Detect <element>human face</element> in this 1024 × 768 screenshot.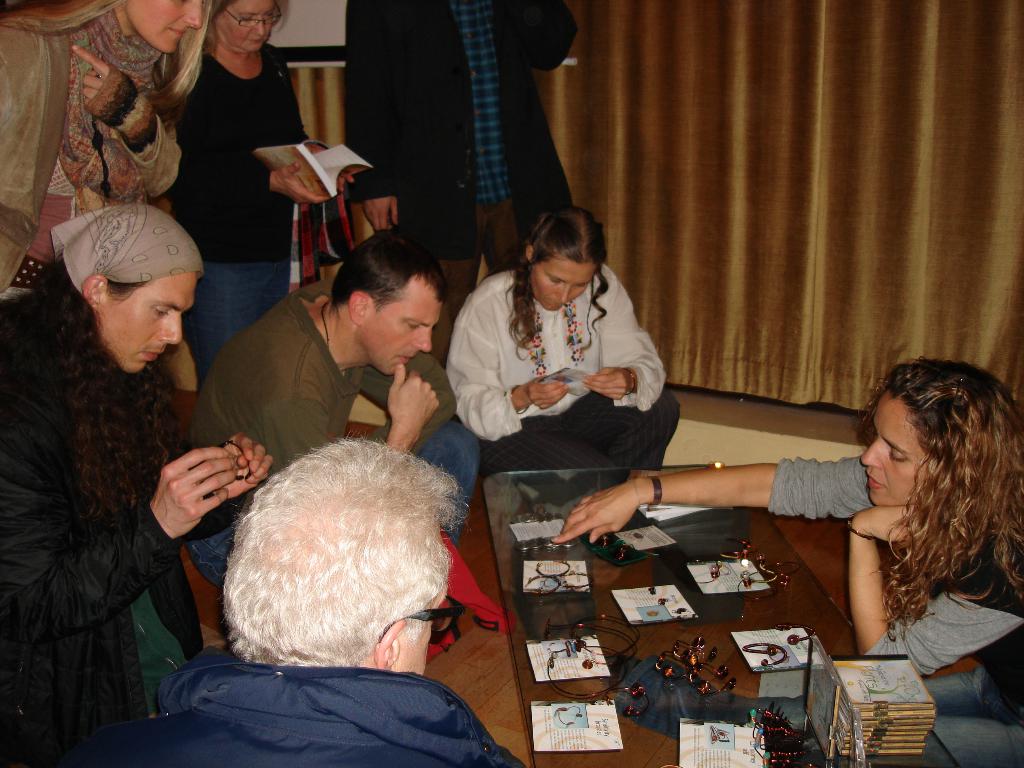
Detection: 862, 397, 932, 511.
